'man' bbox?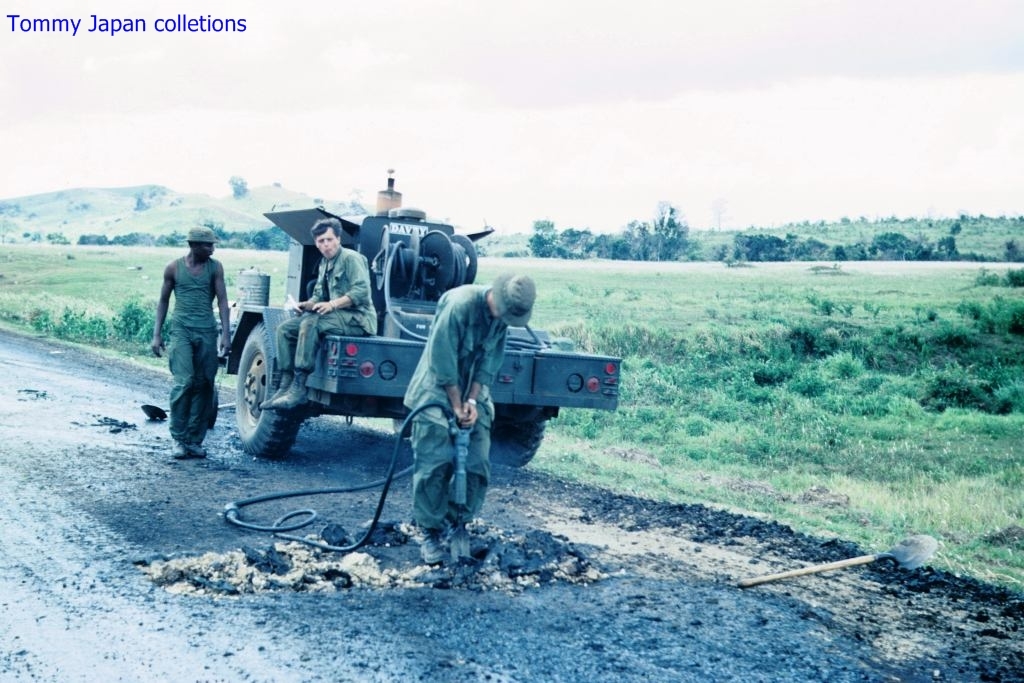
<region>401, 278, 535, 569</region>
